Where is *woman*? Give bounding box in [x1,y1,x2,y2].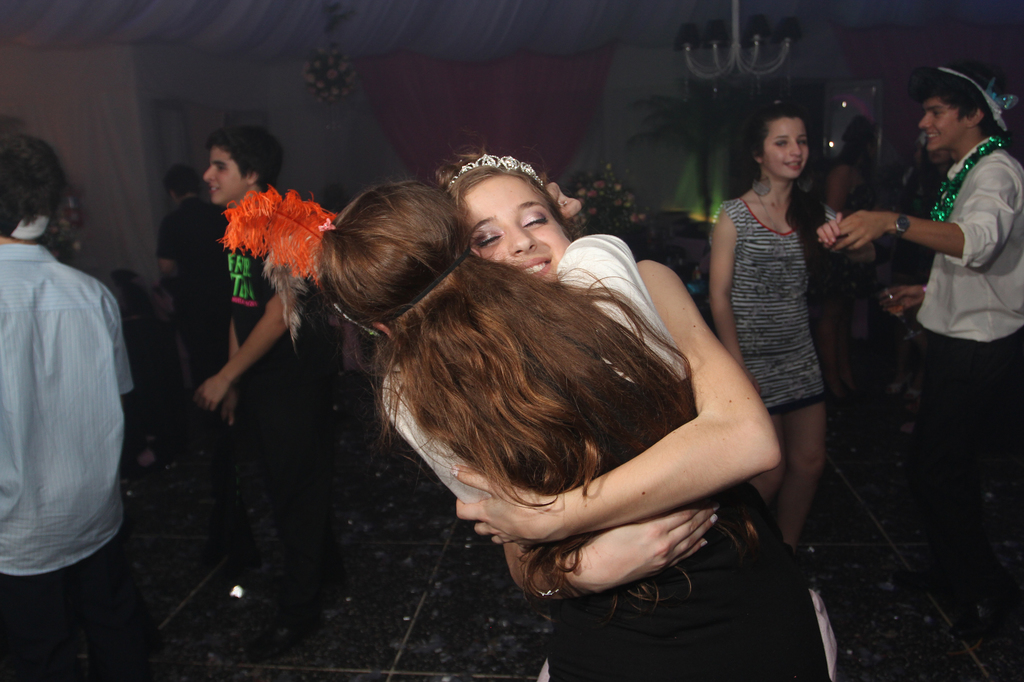
[309,168,830,681].
